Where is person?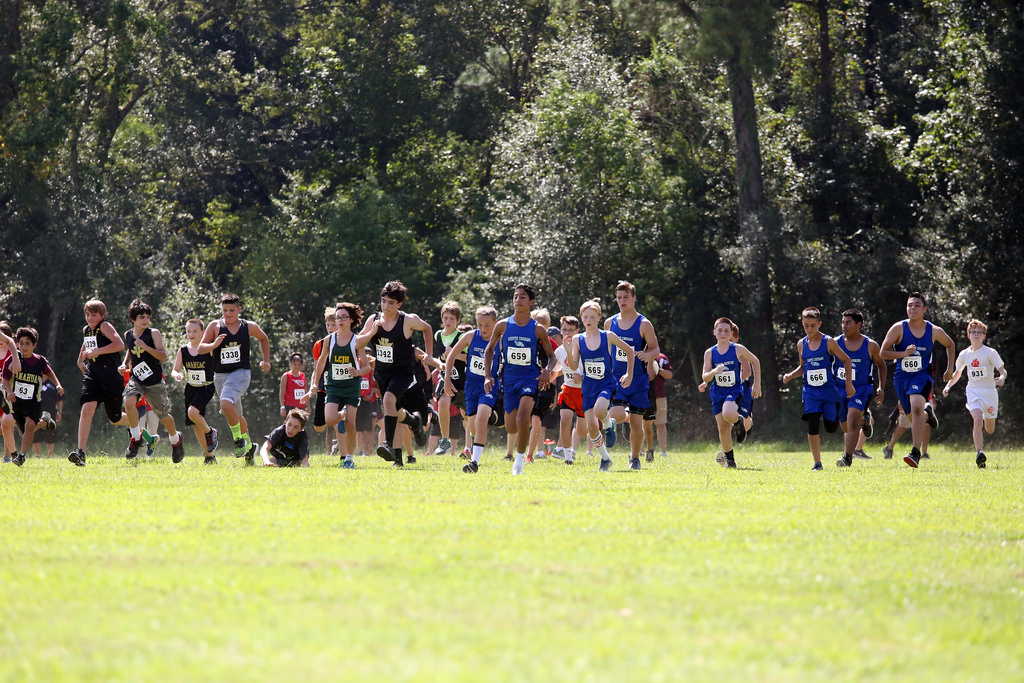
rect(886, 295, 956, 466).
